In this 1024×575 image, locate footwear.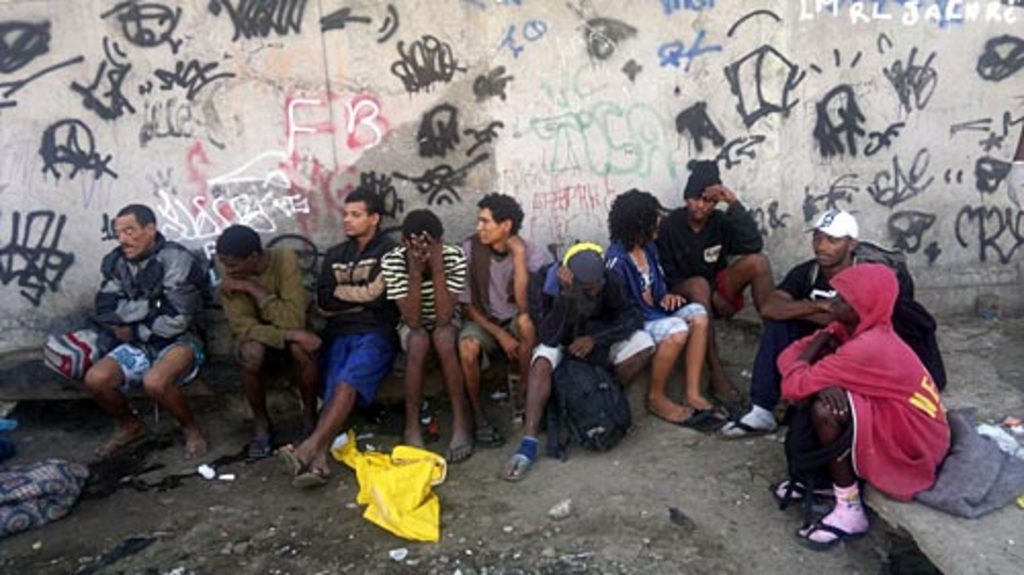
Bounding box: bbox=(293, 469, 338, 487).
